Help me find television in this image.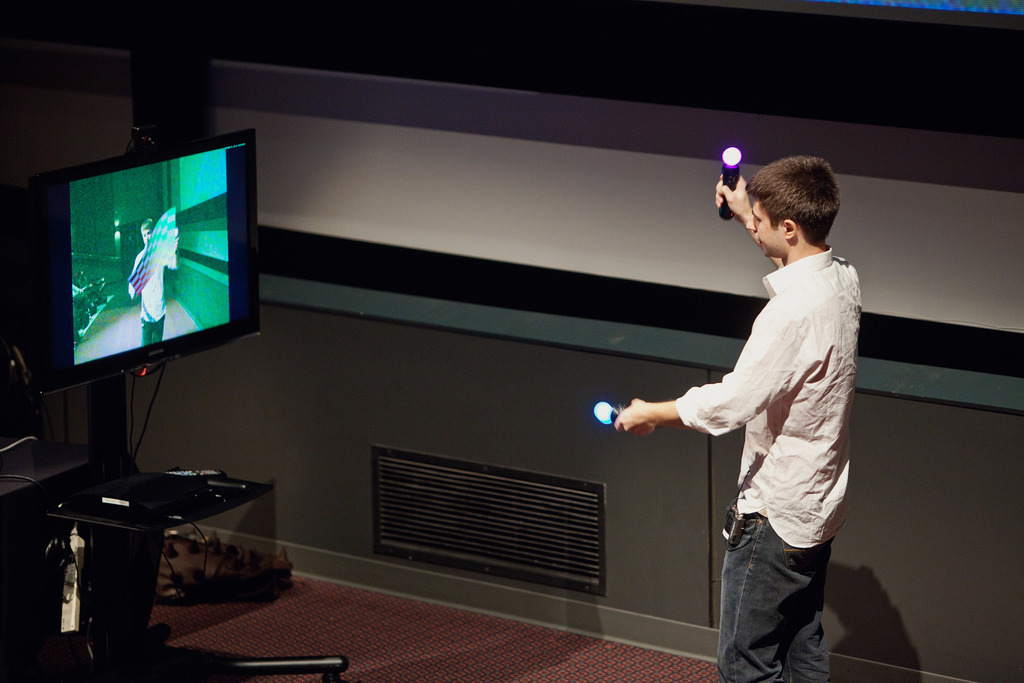
Found it: [x1=42, y1=131, x2=257, y2=395].
